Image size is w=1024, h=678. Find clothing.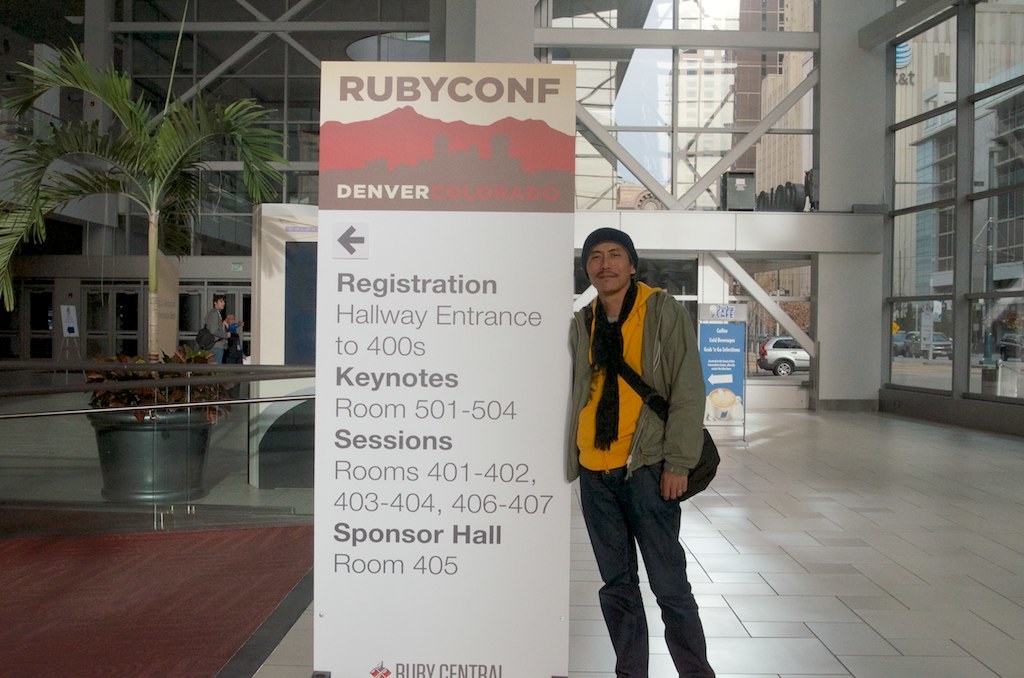
x1=225 y1=319 x2=241 y2=331.
